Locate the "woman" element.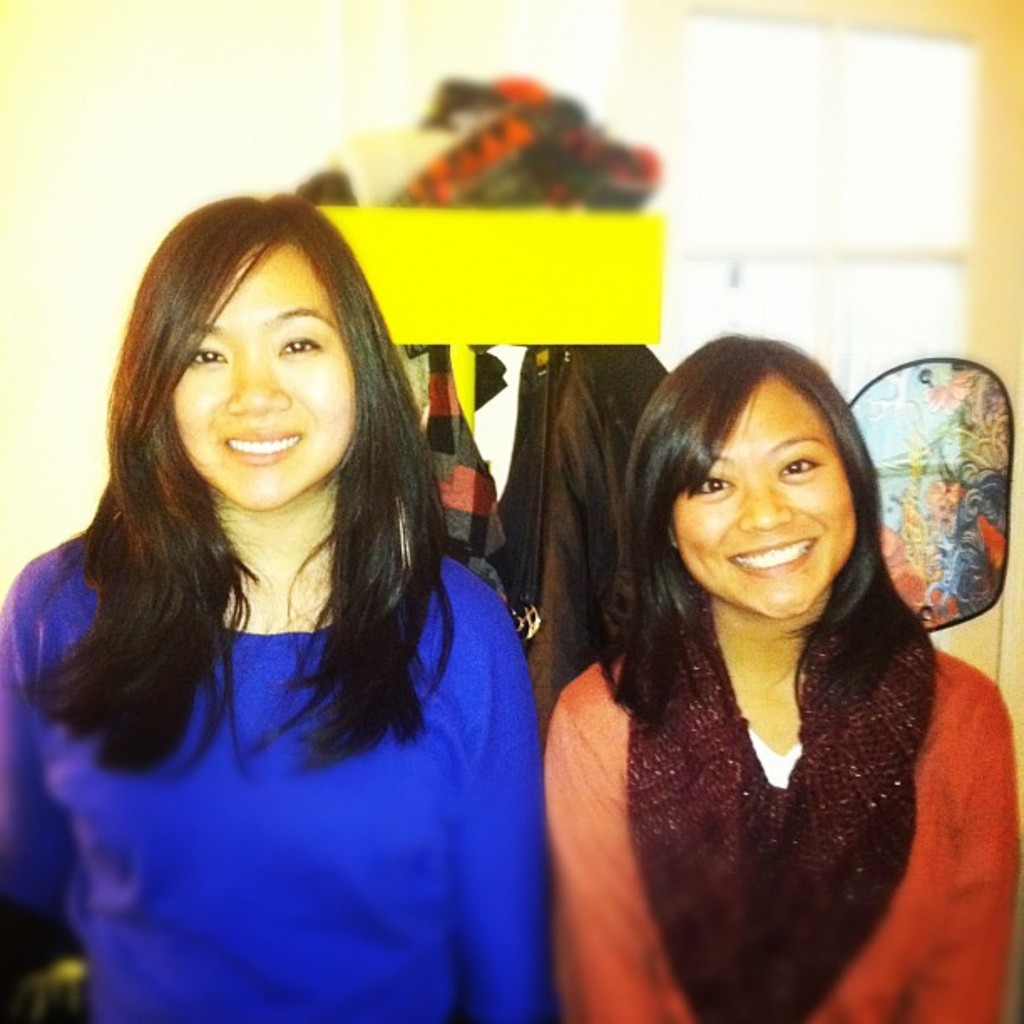
Element bbox: (x1=539, y1=330, x2=1021, y2=1022).
